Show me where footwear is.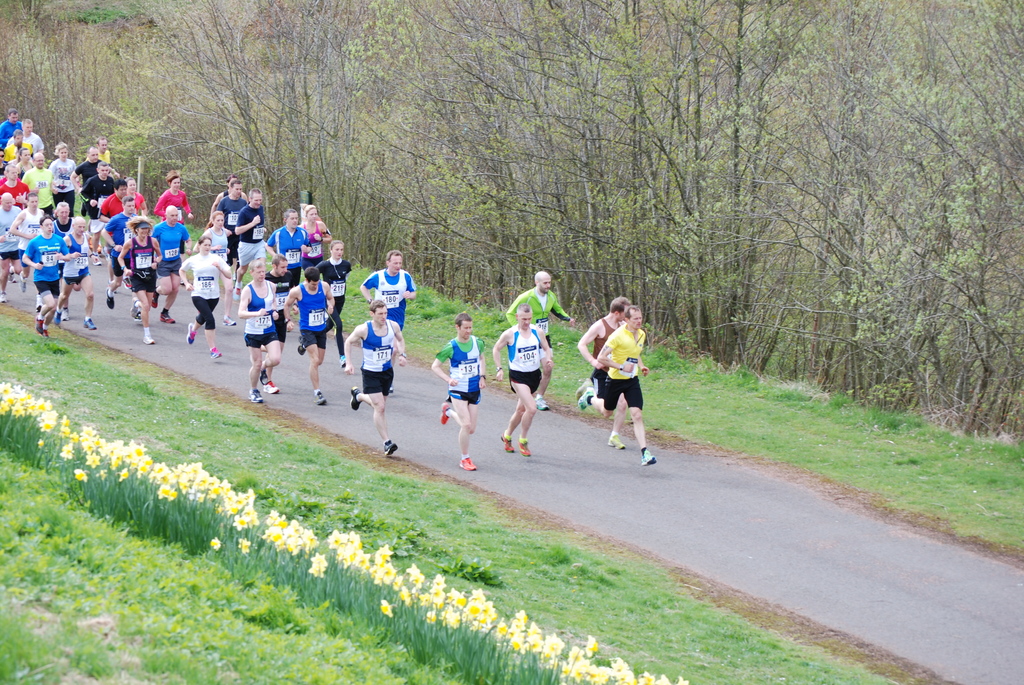
footwear is at detection(108, 293, 117, 308).
